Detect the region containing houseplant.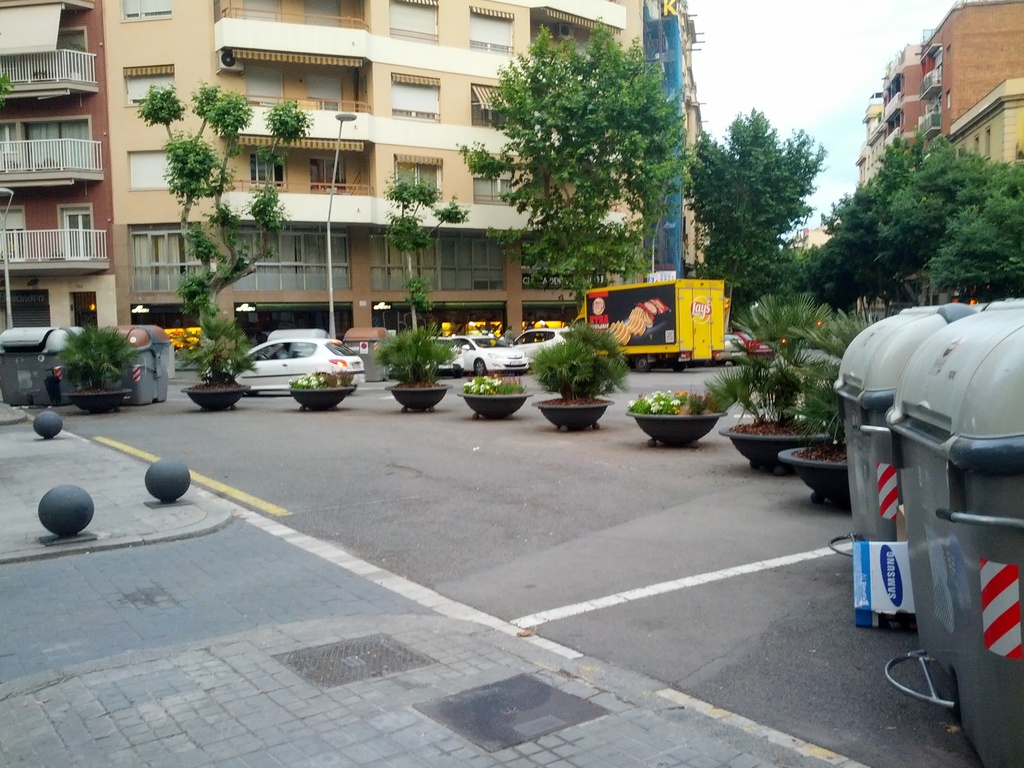
detection(775, 390, 856, 507).
